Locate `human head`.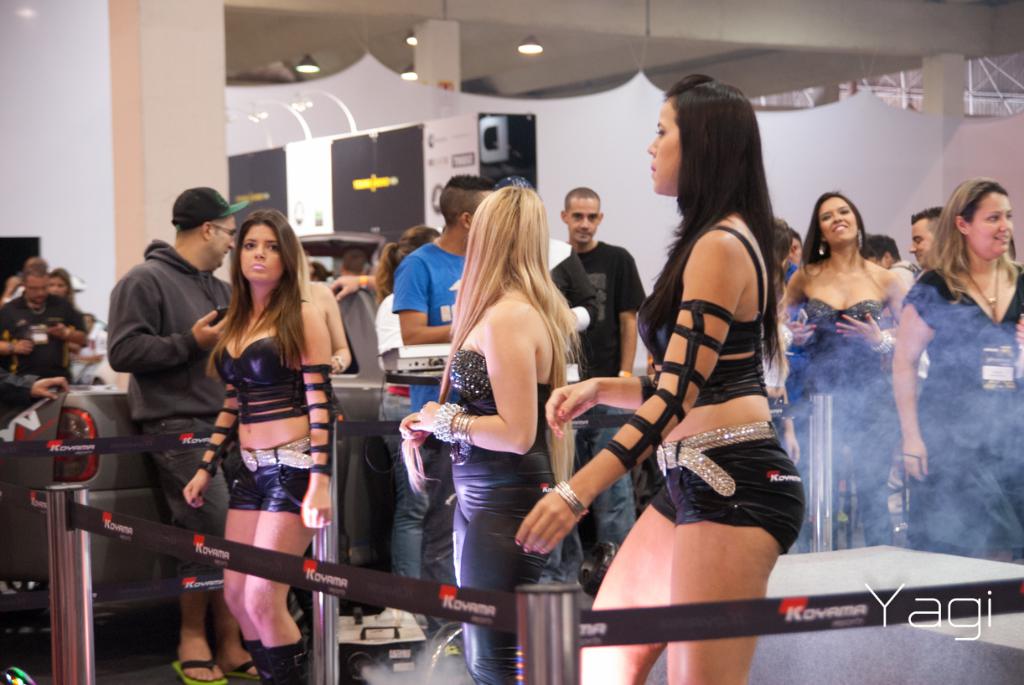
Bounding box: bbox(559, 188, 603, 243).
